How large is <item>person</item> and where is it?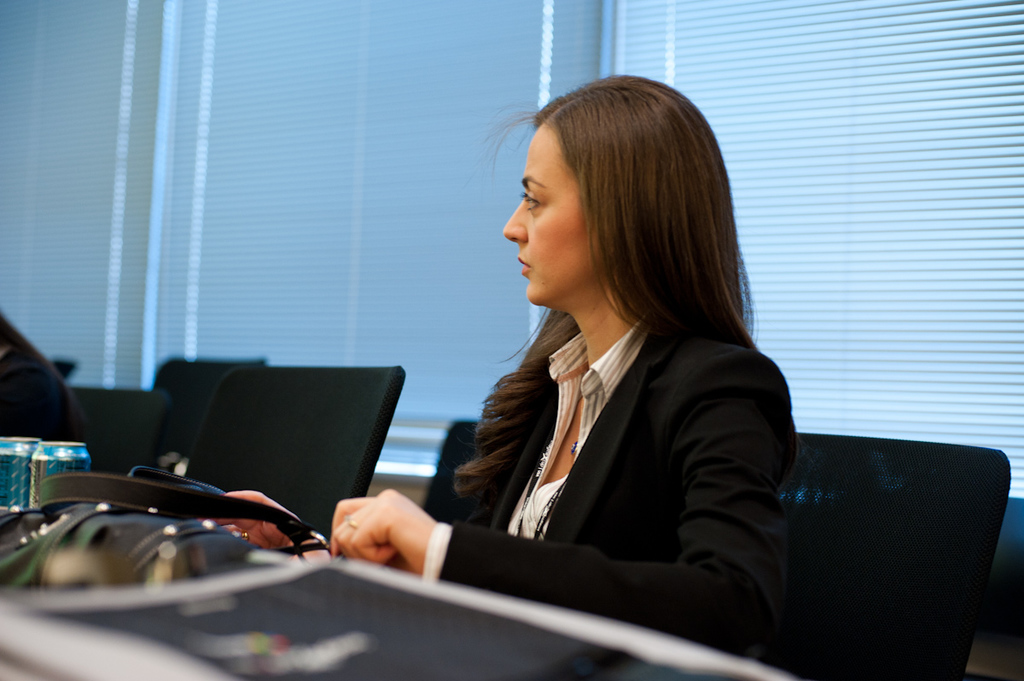
Bounding box: 381:76:817:668.
